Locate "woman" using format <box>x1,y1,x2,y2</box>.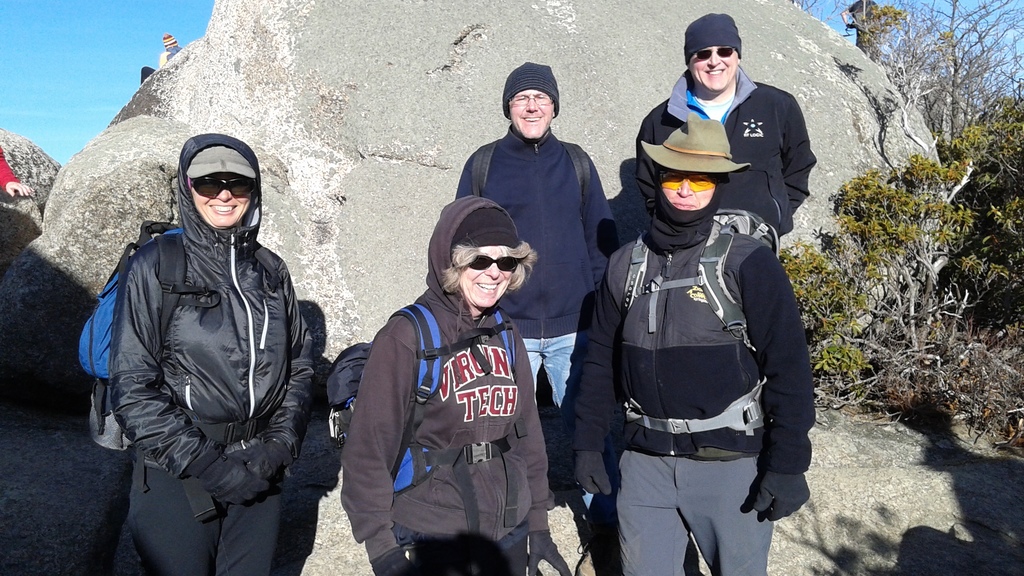
<box>334,193,575,575</box>.
